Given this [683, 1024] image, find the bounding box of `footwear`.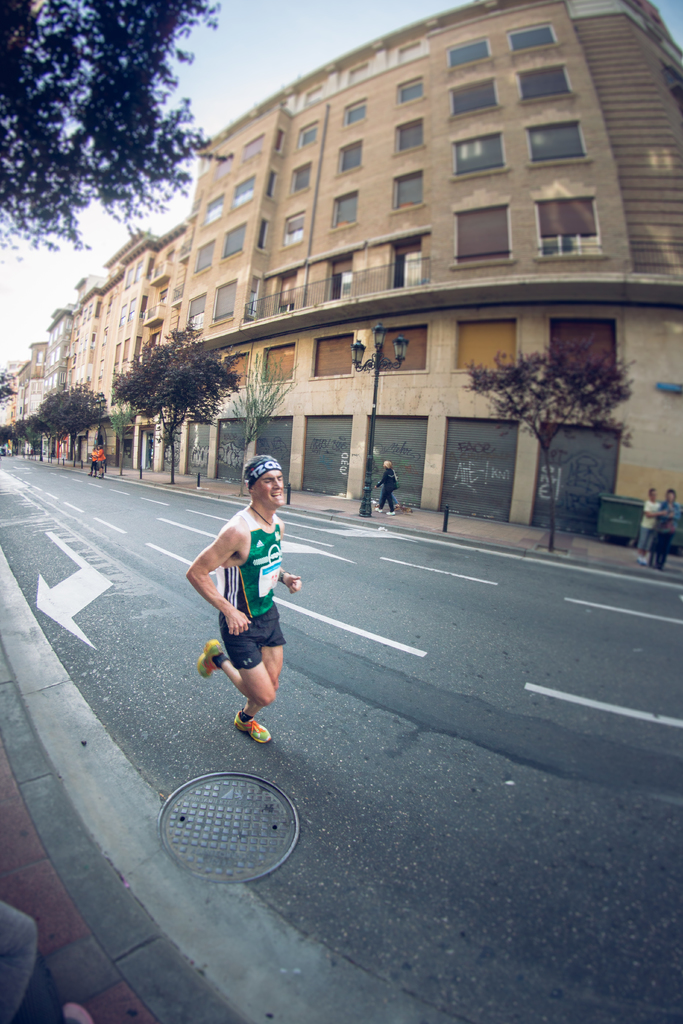
rect(195, 636, 224, 679).
